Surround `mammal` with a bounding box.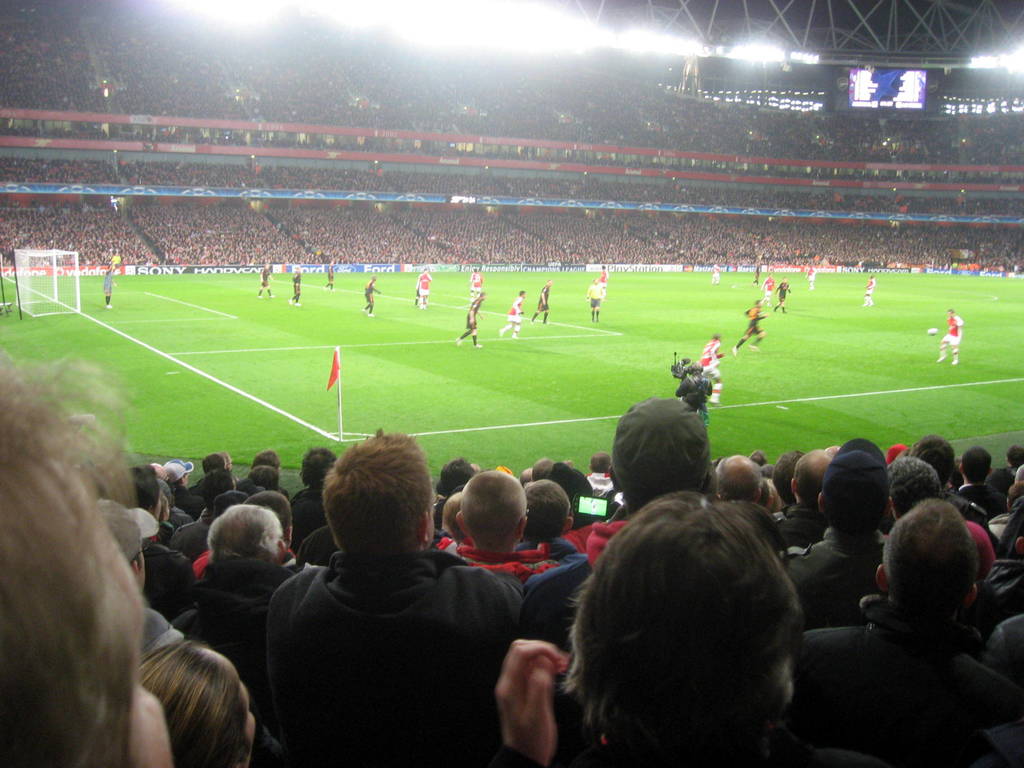
323 267 336 289.
